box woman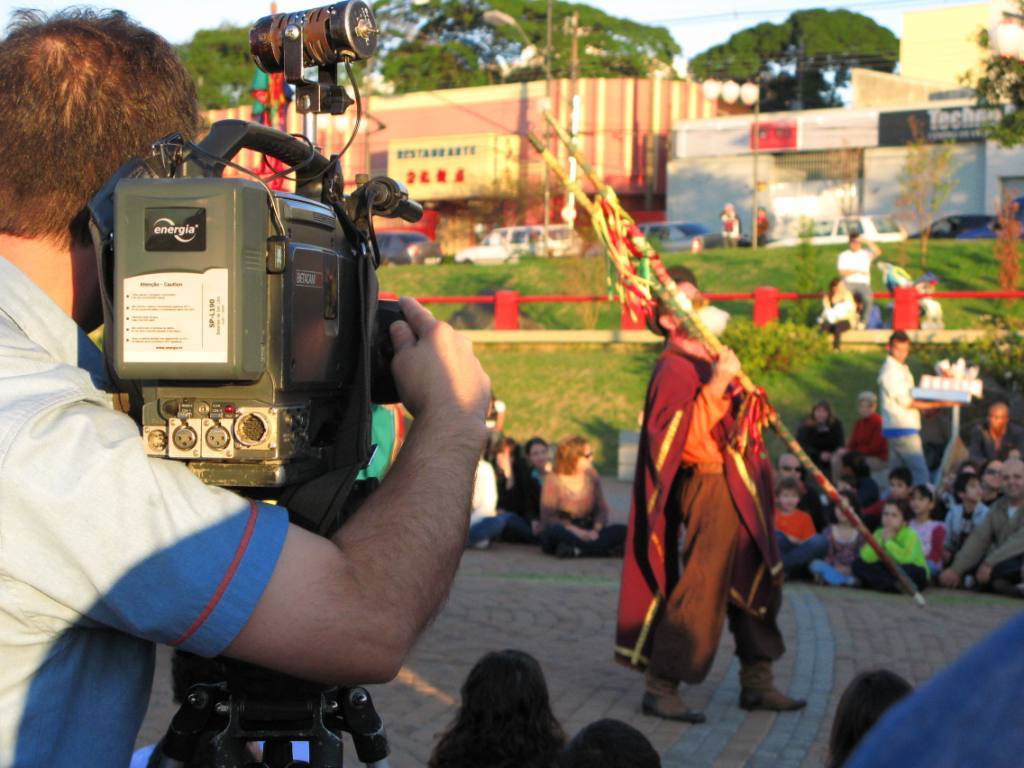
{"left": 407, "top": 648, "right": 590, "bottom": 767}
